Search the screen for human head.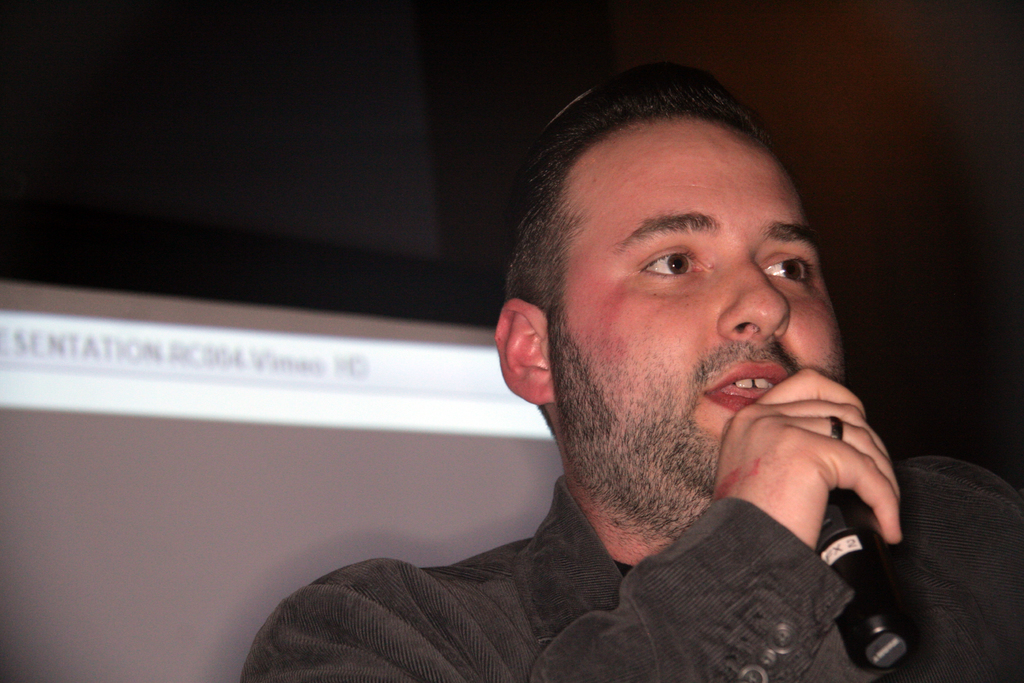
Found at left=529, top=95, right=871, bottom=525.
